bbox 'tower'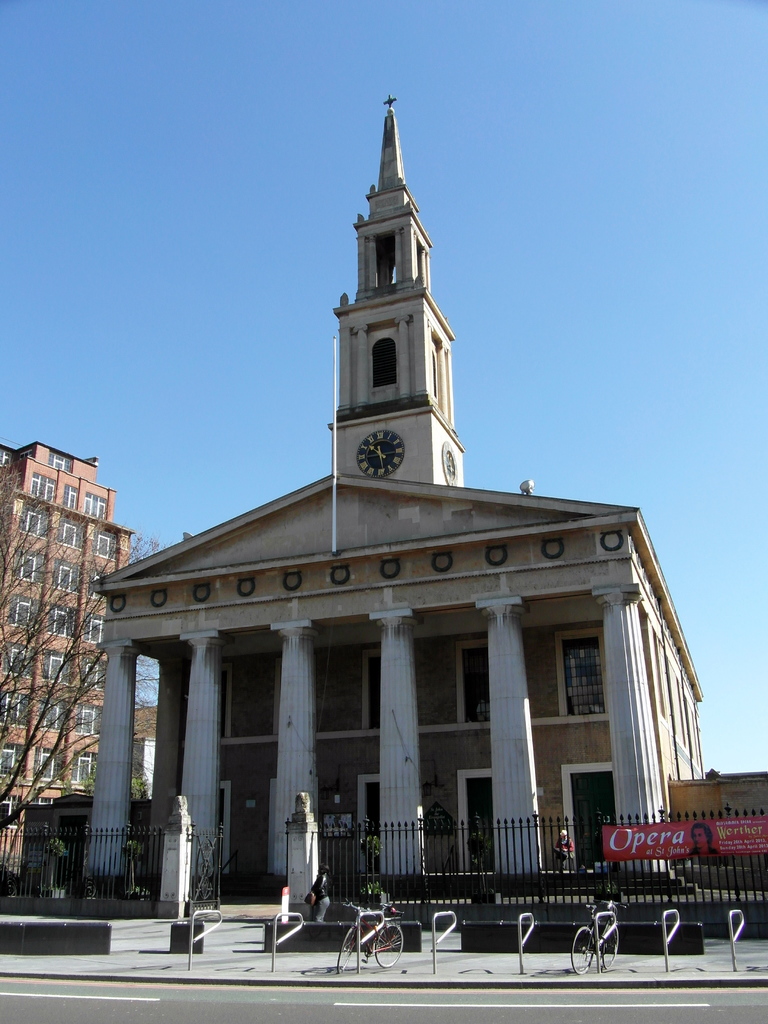
[x1=0, y1=442, x2=134, y2=867]
